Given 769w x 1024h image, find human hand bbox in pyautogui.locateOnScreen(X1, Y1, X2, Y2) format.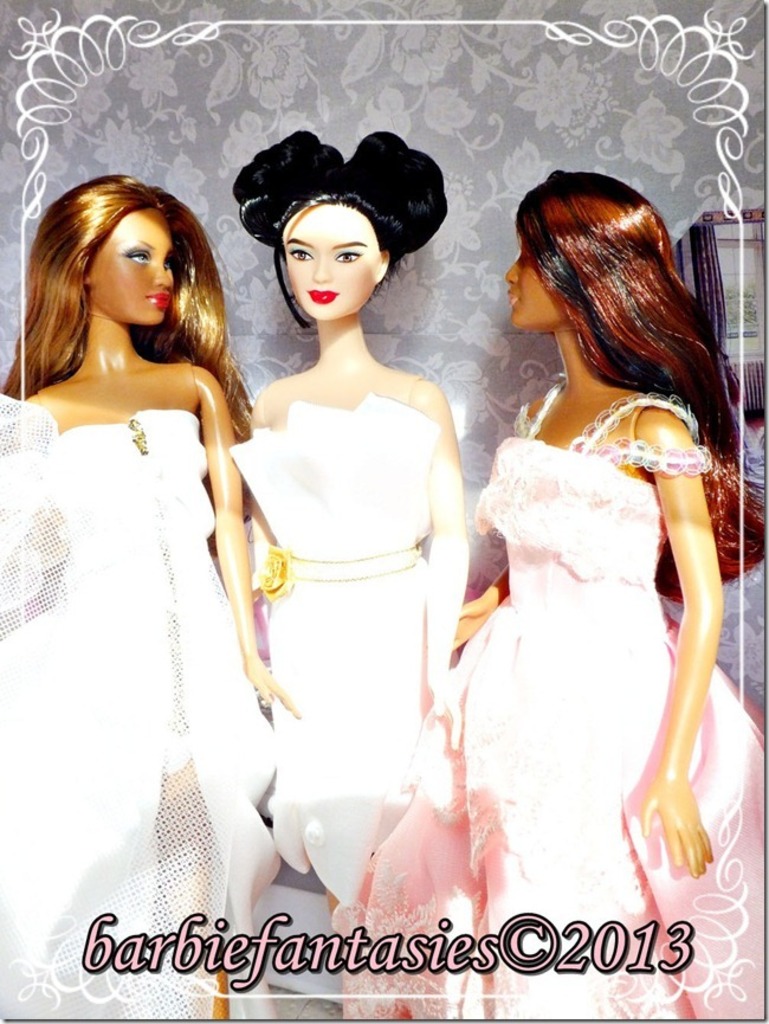
pyautogui.locateOnScreen(246, 658, 305, 728).
